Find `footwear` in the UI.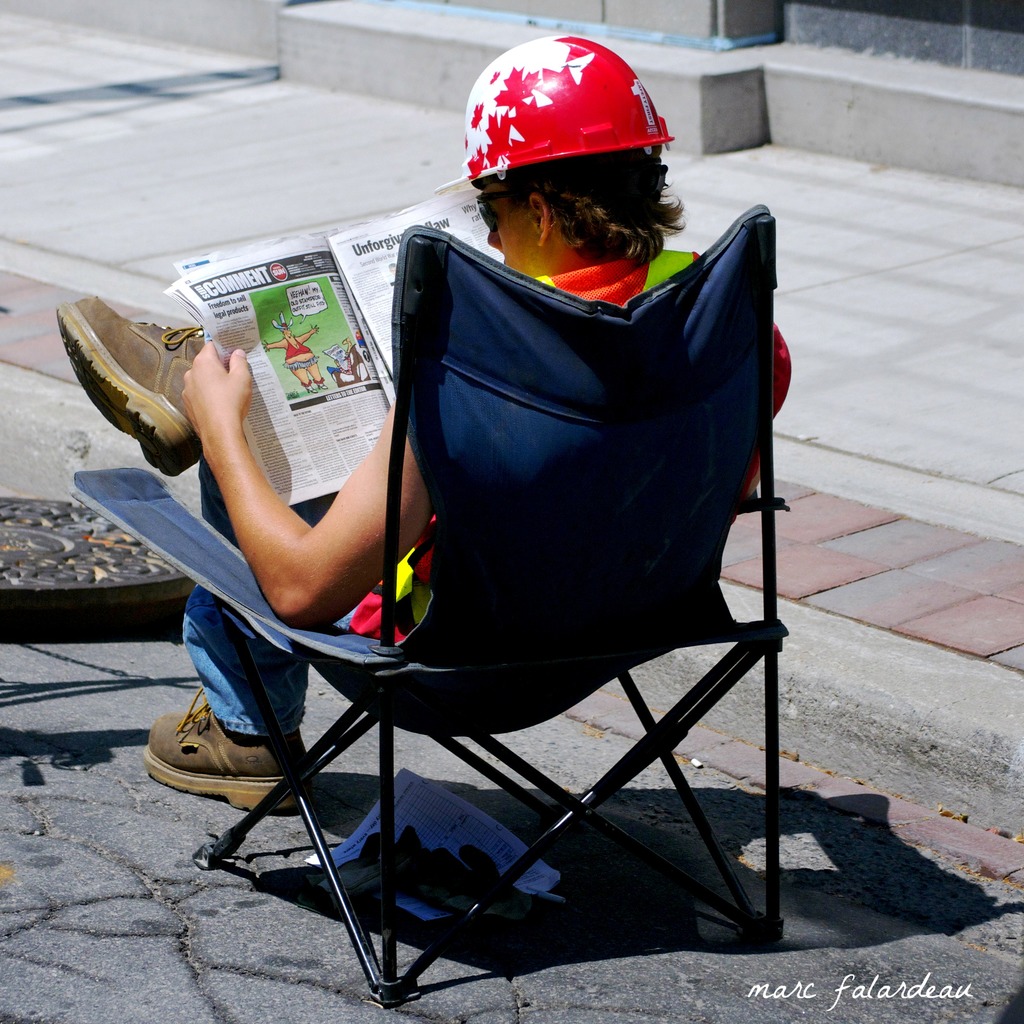
UI element at crop(300, 380, 317, 392).
